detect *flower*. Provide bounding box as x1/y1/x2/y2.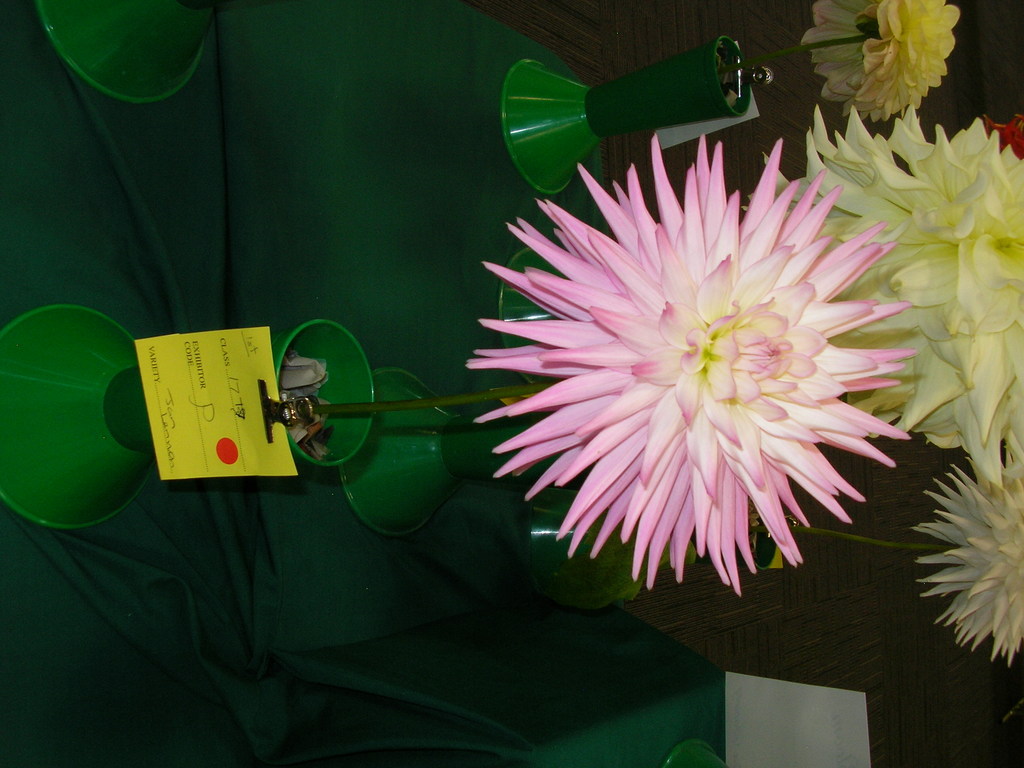
803/0/960/124.
